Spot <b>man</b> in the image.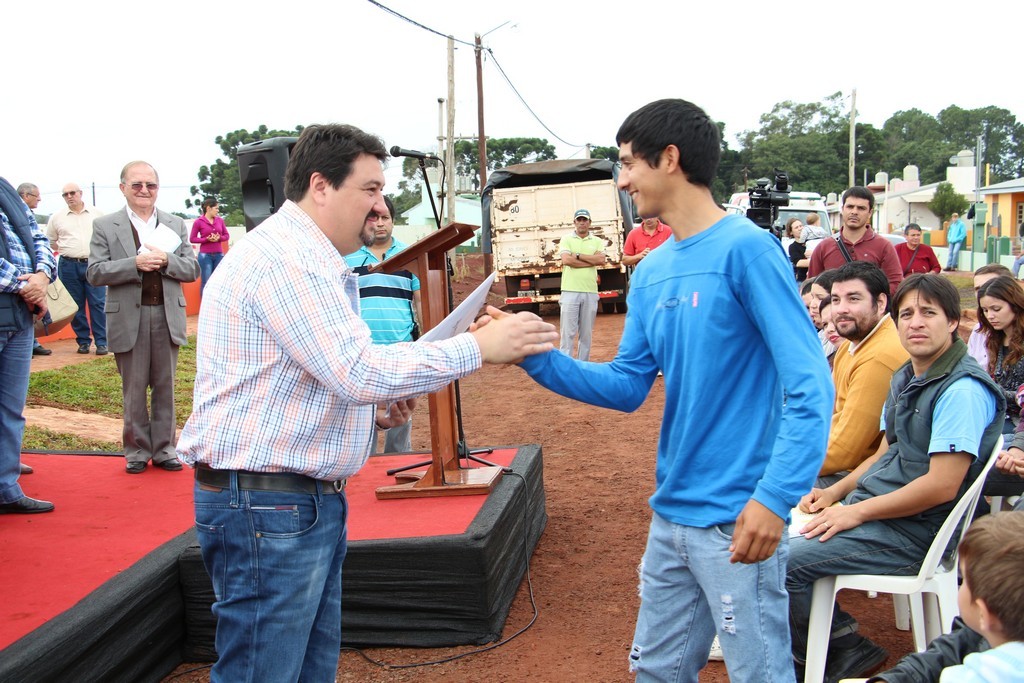
<b>man</b> found at 0,171,81,515.
